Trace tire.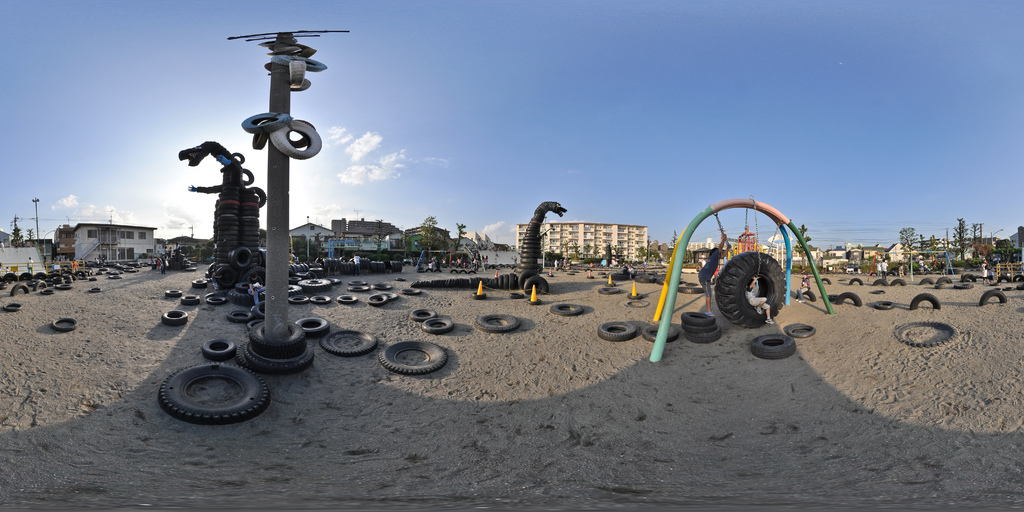
Traced to (643, 324, 681, 344).
